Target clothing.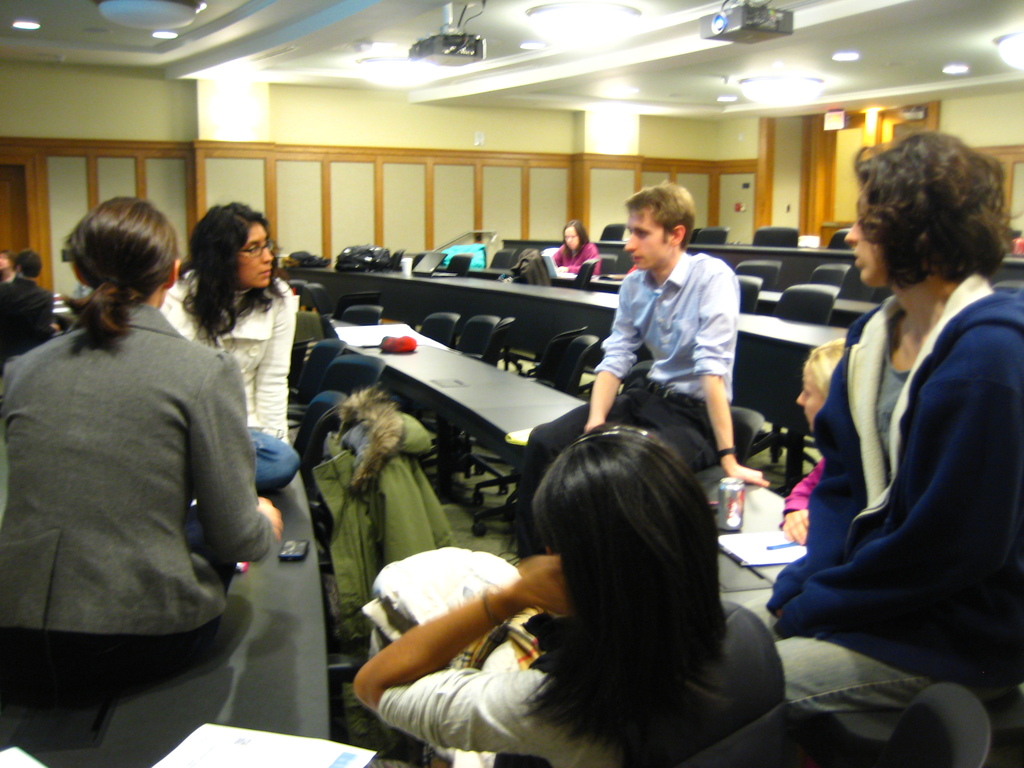
Target region: 0/268/52/355.
